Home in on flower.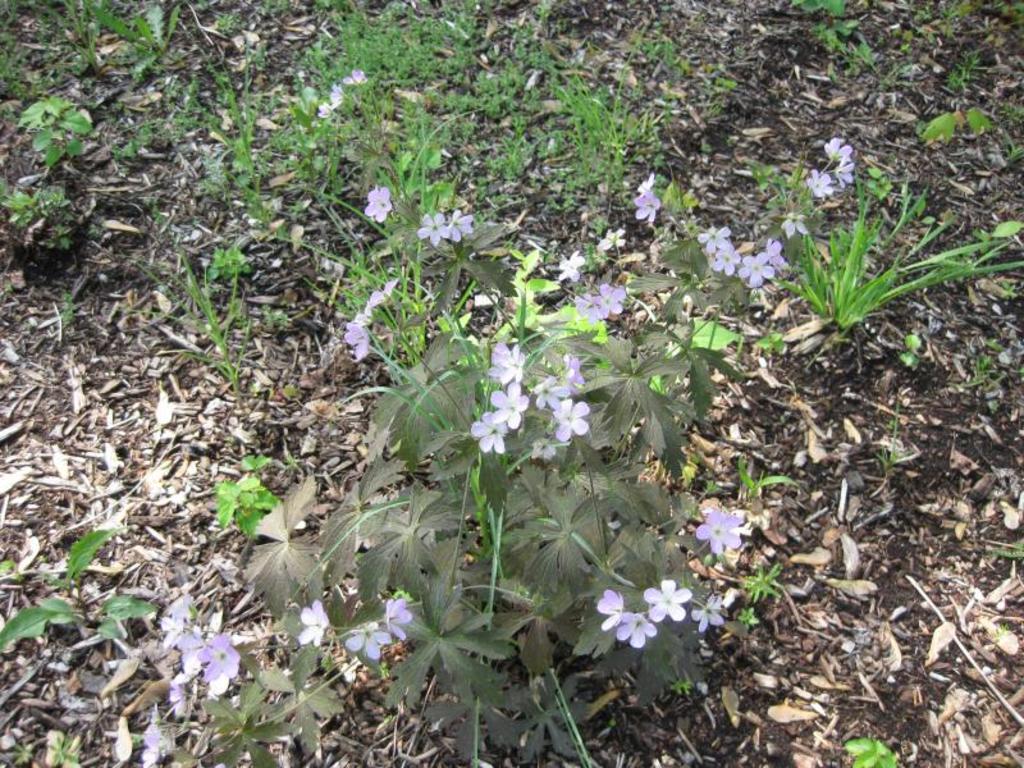
Homed in at (x1=806, y1=169, x2=828, y2=193).
